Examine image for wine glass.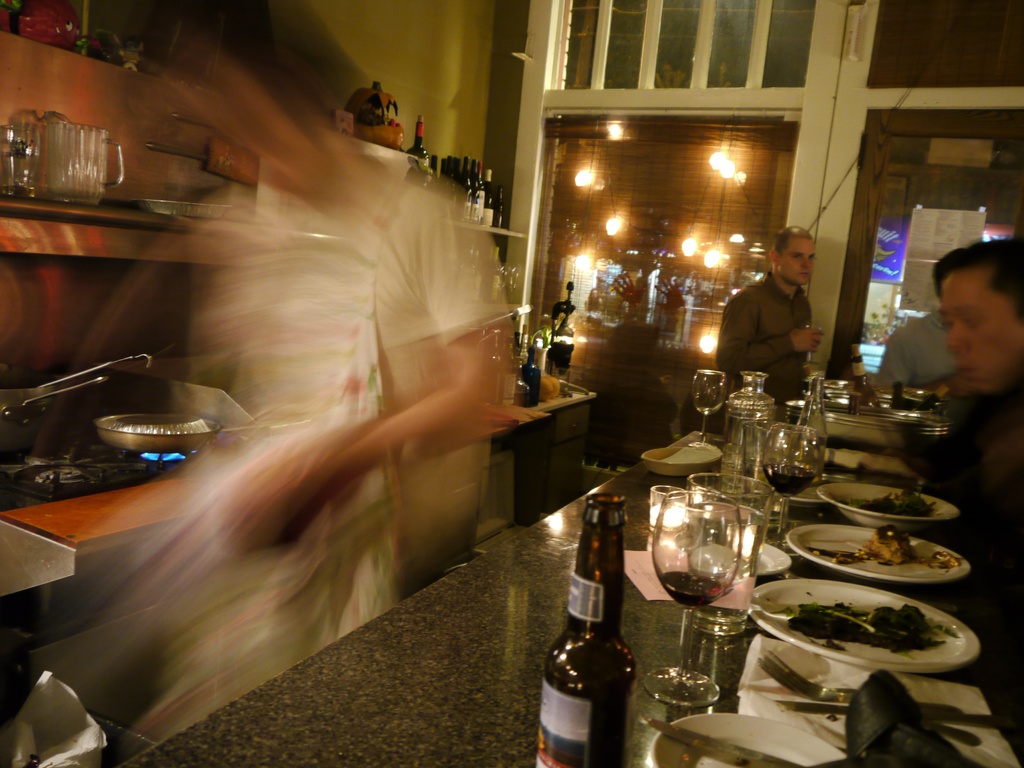
Examination result: box=[764, 425, 824, 548].
